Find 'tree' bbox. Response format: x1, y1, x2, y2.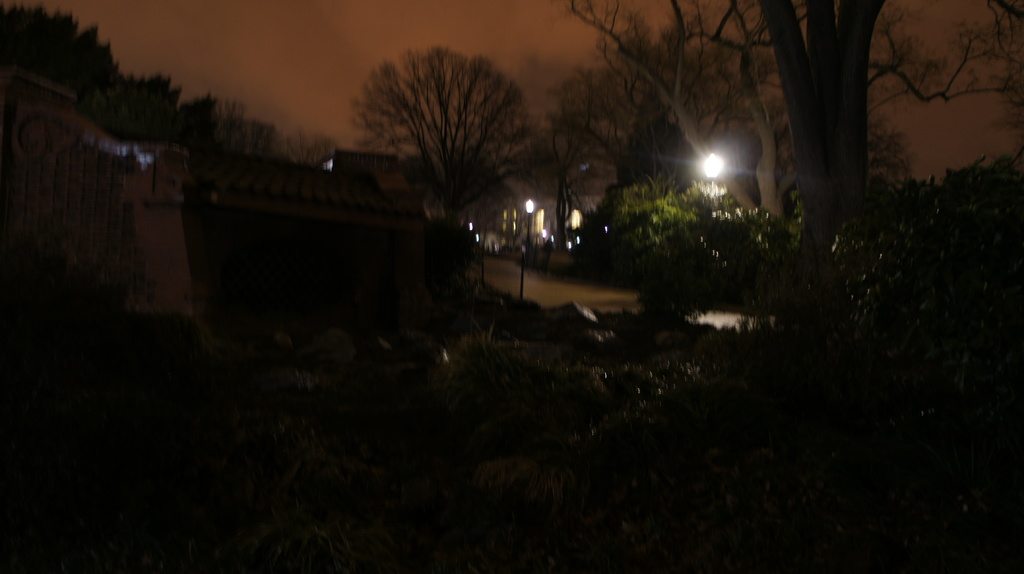
573, 0, 787, 223.
